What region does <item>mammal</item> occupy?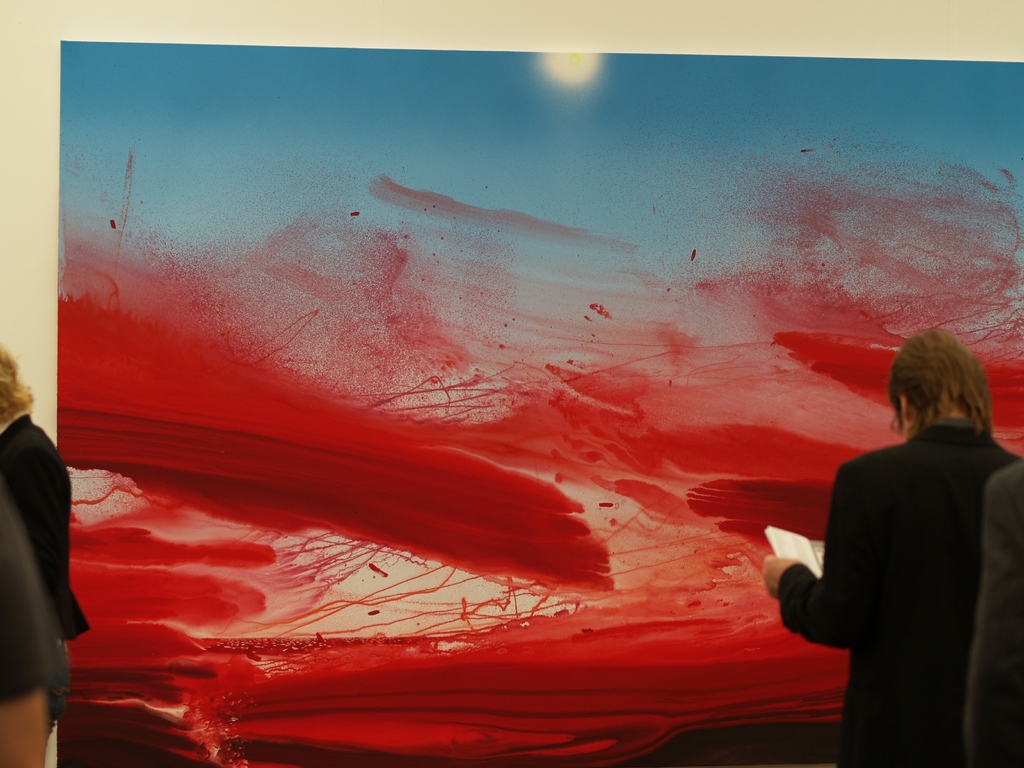
{"left": 961, "top": 452, "right": 1023, "bottom": 767}.
